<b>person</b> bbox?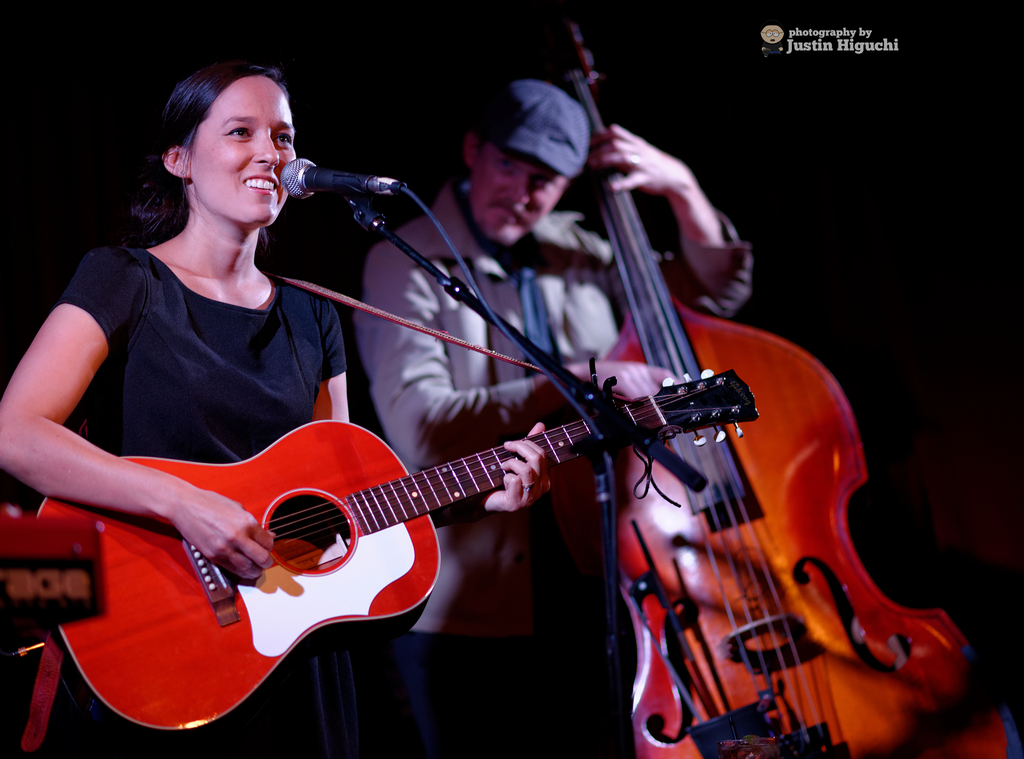
BBox(348, 80, 760, 758)
